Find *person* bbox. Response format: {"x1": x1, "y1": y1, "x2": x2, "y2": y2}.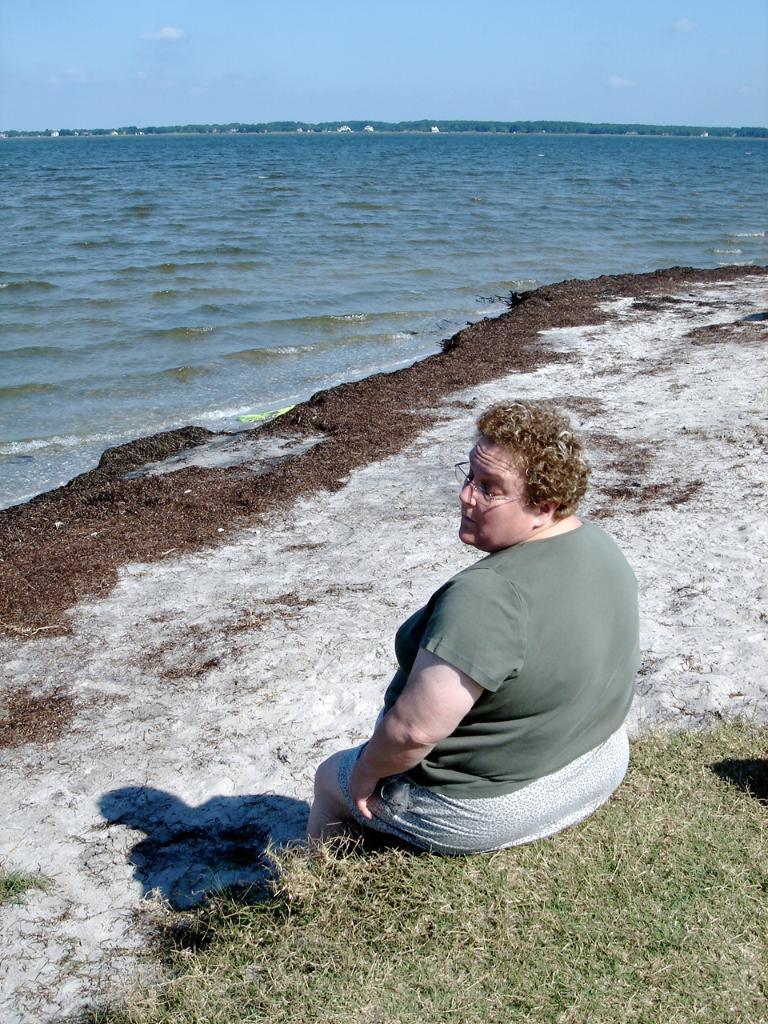
{"x1": 319, "y1": 393, "x2": 641, "y2": 874}.
